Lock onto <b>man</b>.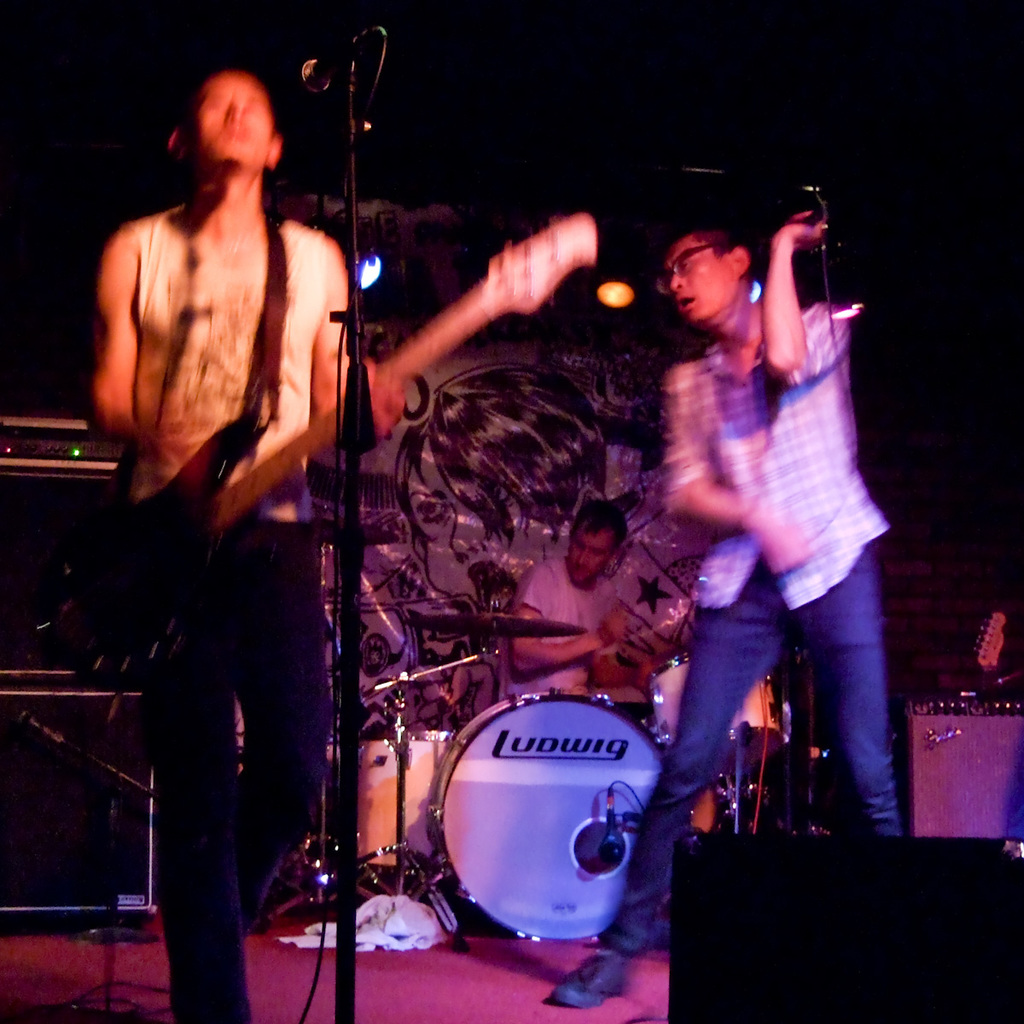
Locked: <bbox>79, 61, 416, 1023</bbox>.
